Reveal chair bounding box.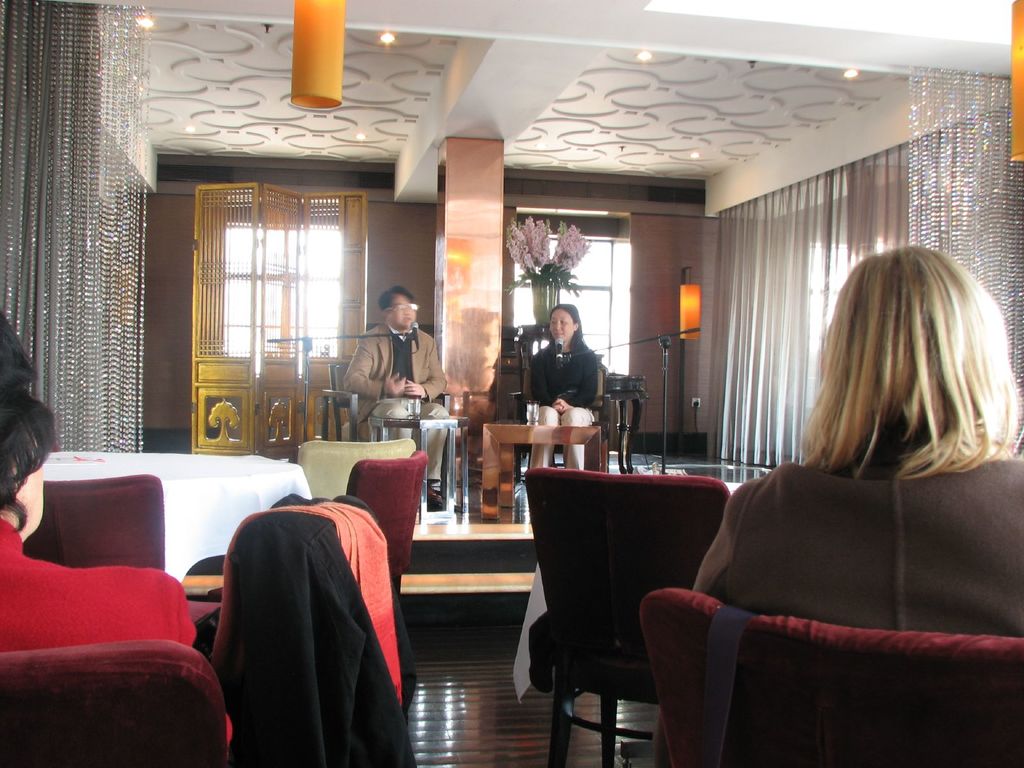
Revealed: <bbox>316, 362, 452, 447</bbox>.
